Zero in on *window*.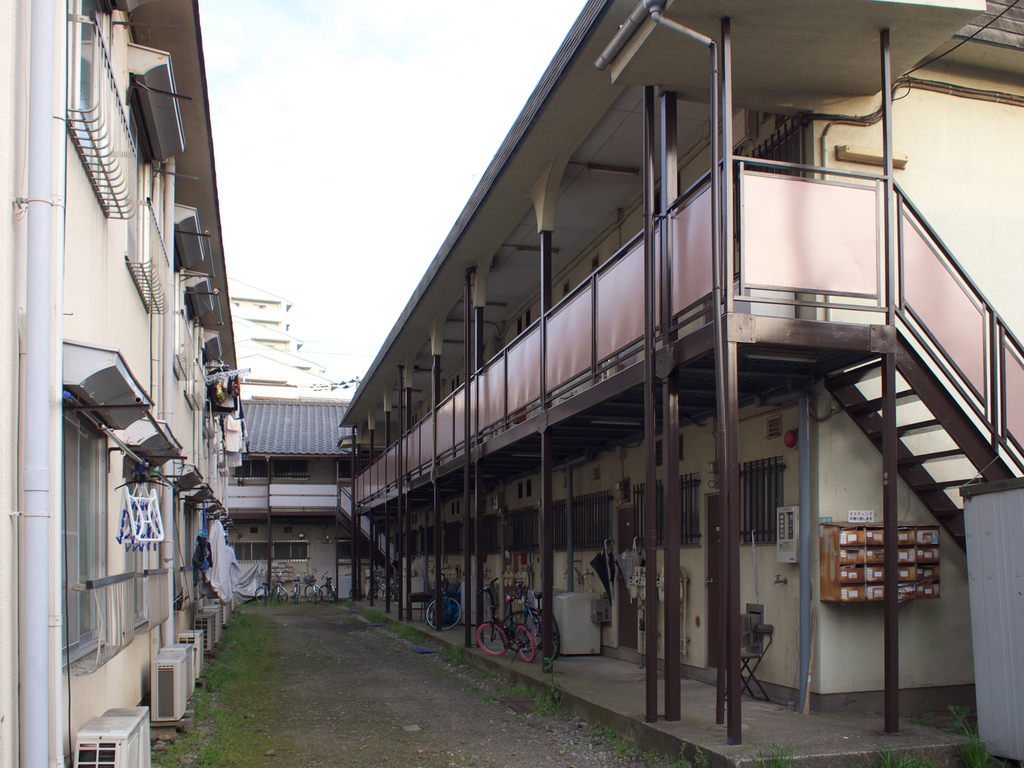
Zeroed in: BBox(571, 491, 613, 549).
